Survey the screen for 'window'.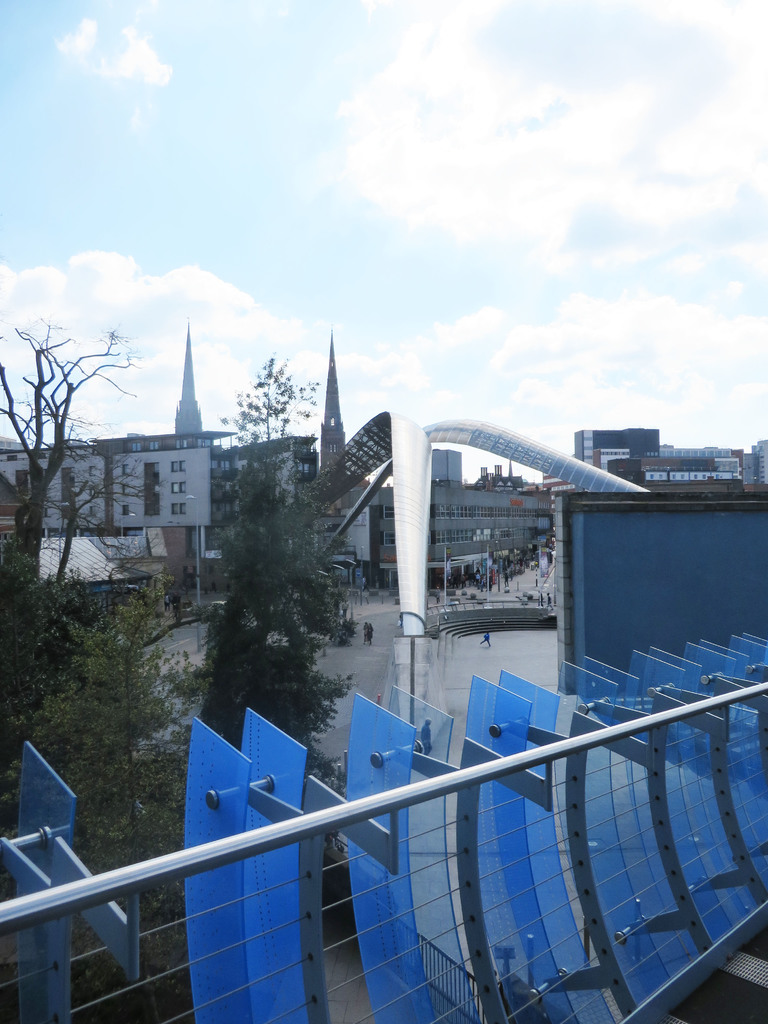
Survey found: 385/532/396/545.
